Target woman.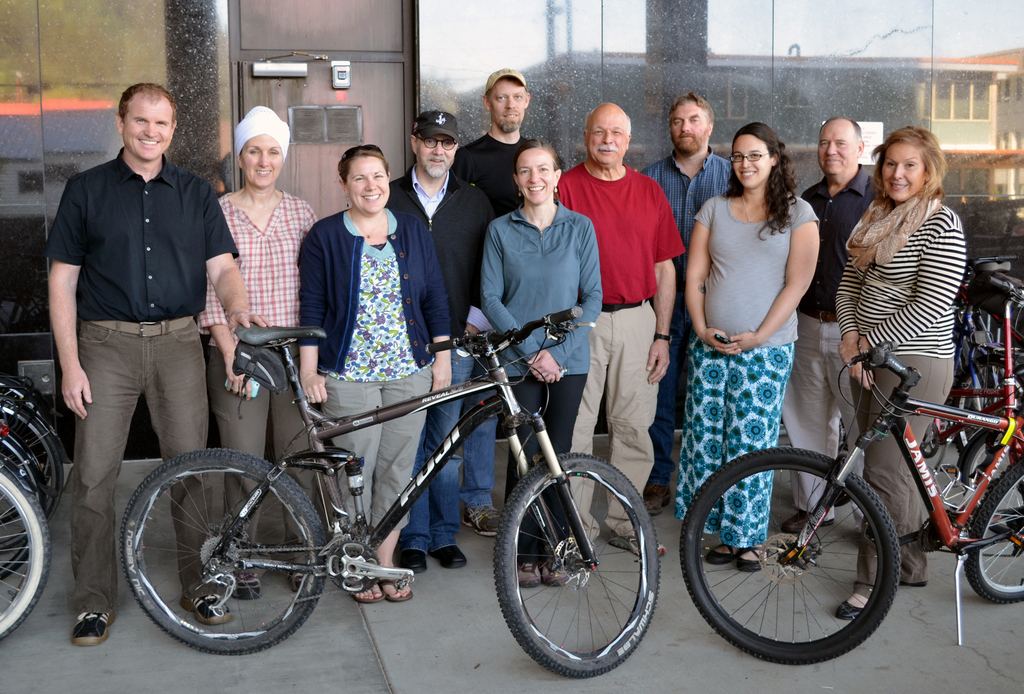
Target region: [left=203, top=110, right=316, bottom=604].
